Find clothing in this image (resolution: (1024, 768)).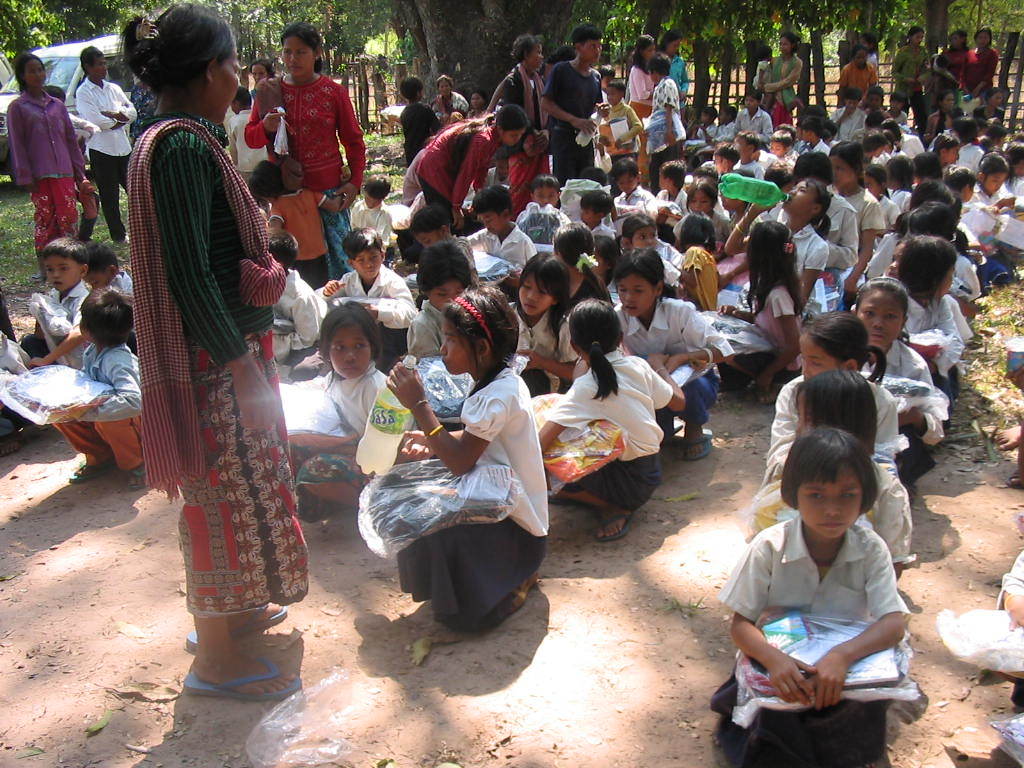
[x1=108, y1=267, x2=134, y2=314].
